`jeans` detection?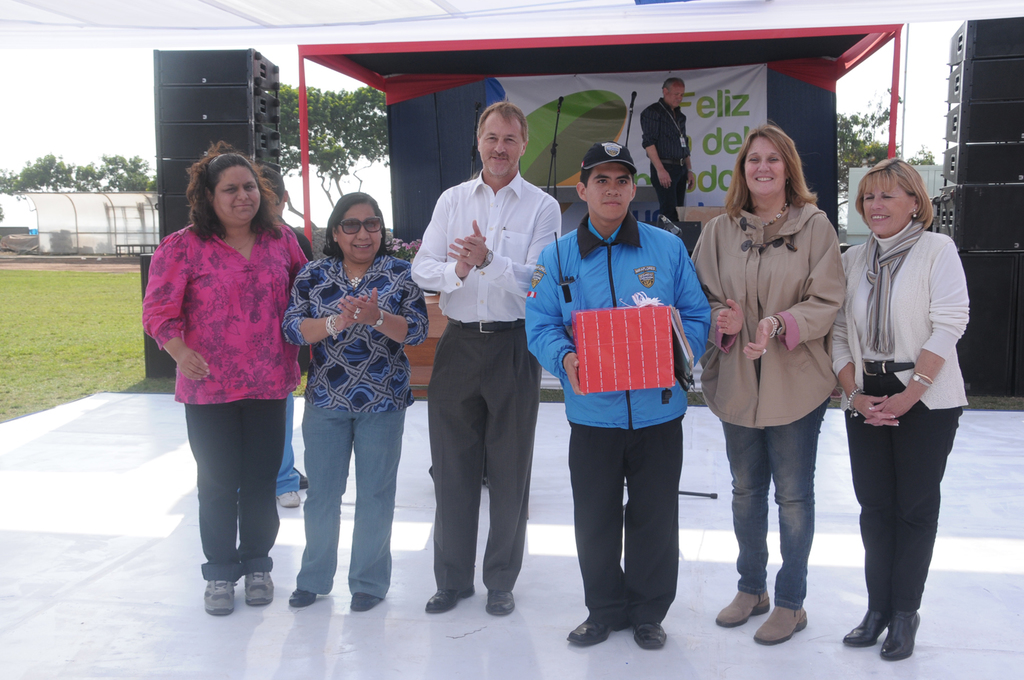
(left=718, top=391, right=836, bottom=610)
